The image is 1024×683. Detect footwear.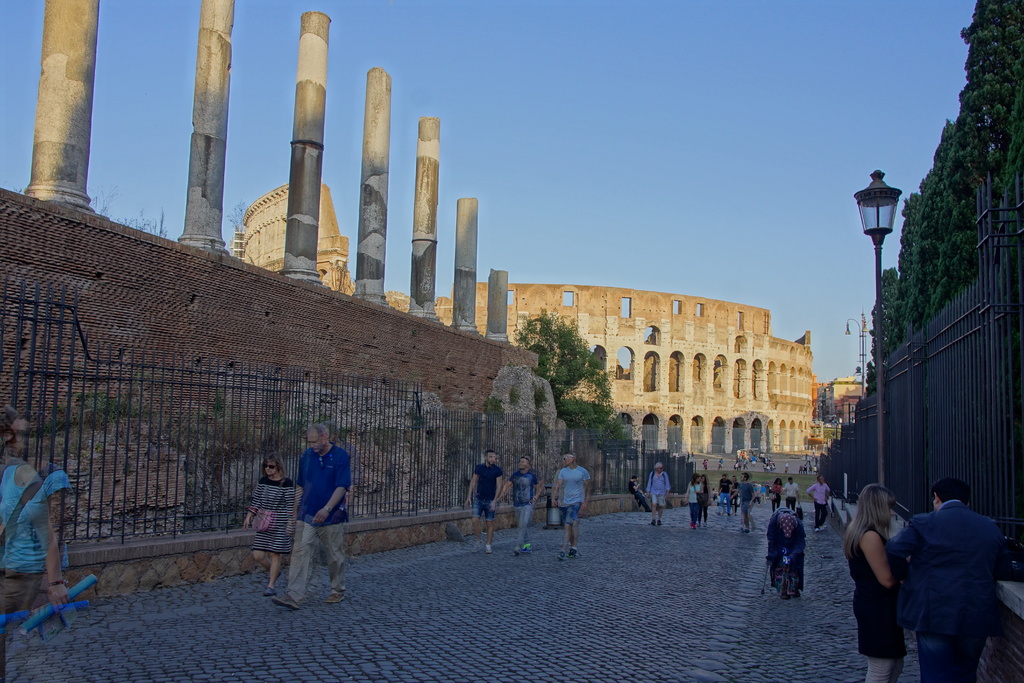
Detection: region(326, 592, 343, 603).
